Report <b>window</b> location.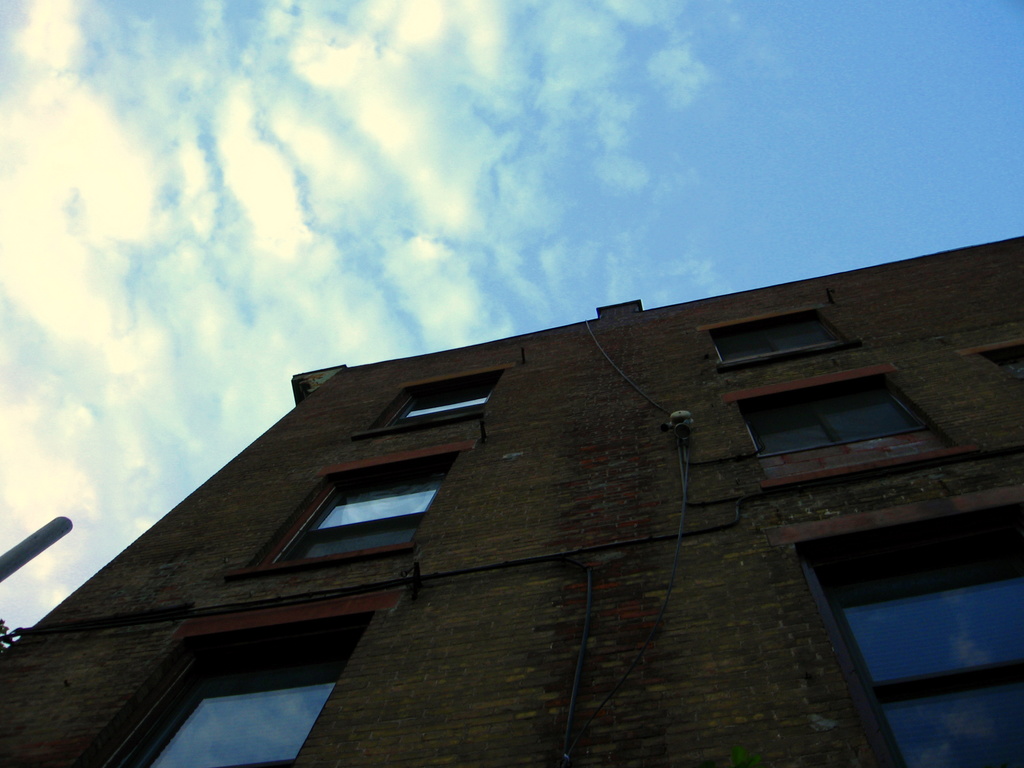
Report: <box>221,440,475,579</box>.
